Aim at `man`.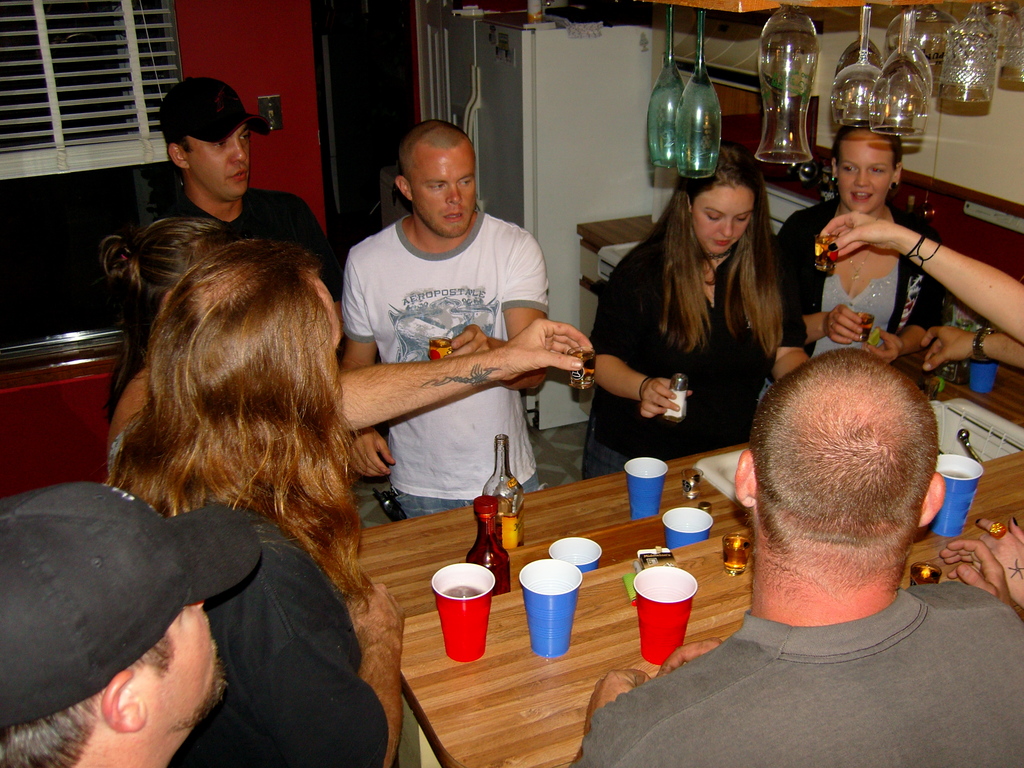
Aimed at rect(339, 114, 548, 519).
